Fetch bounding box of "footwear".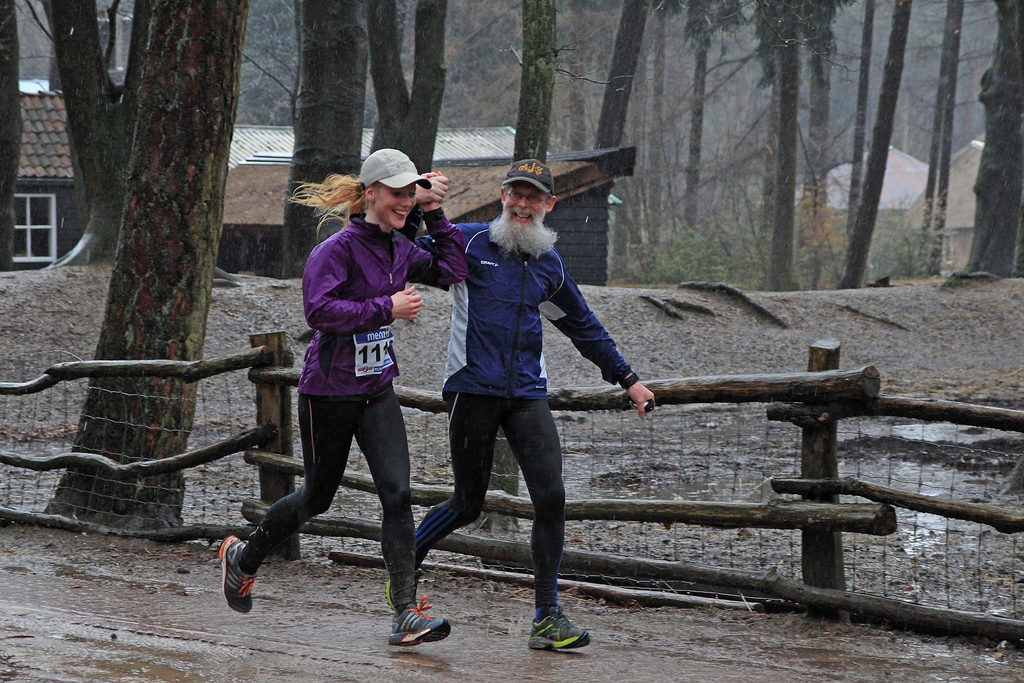
Bbox: {"x1": 525, "y1": 604, "x2": 592, "y2": 654}.
